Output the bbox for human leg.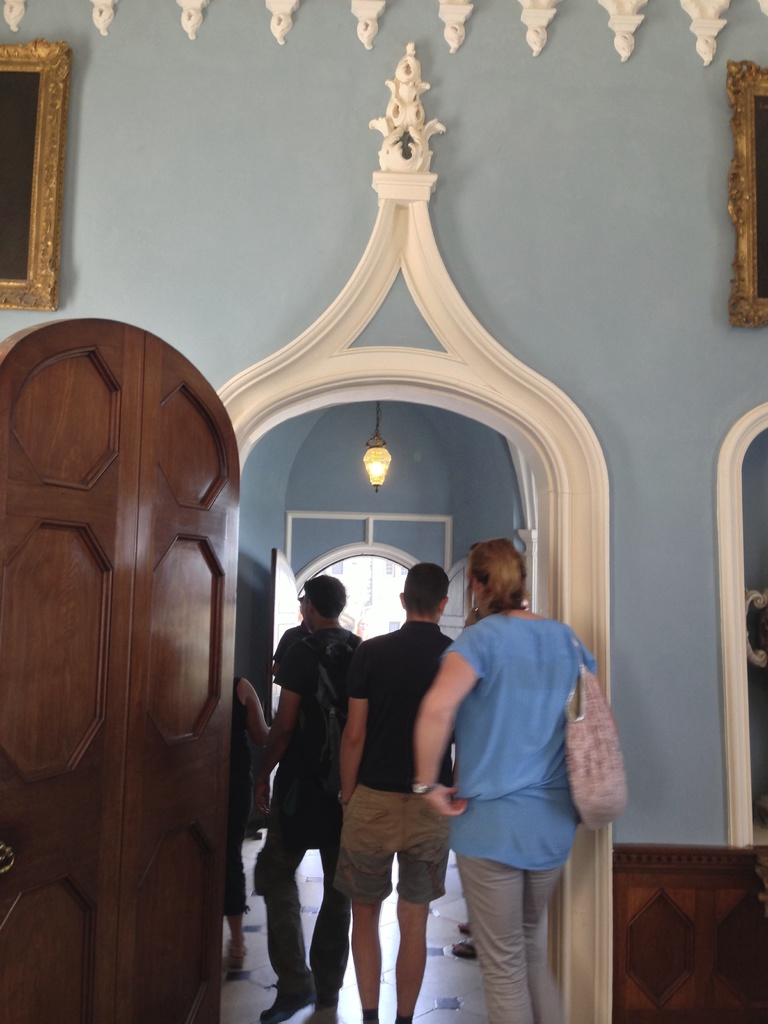
{"left": 460, "top": 855, "right": 562, "bottom": 1023}.
